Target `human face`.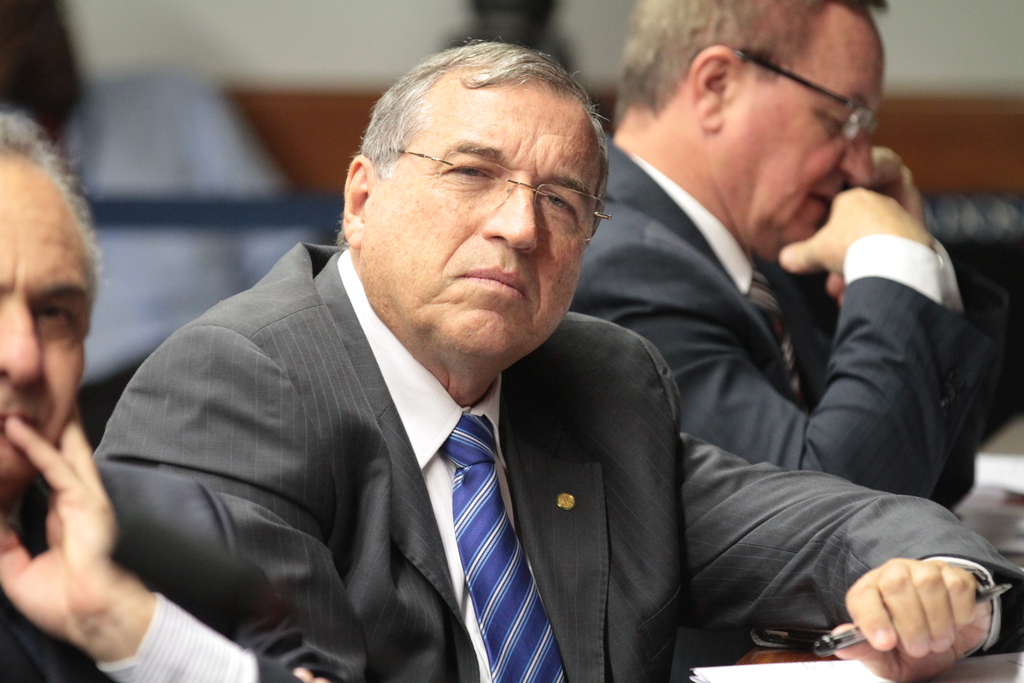
Target region: {"left": 358, "top": 80, "right": 605, "bottom": 363}.
